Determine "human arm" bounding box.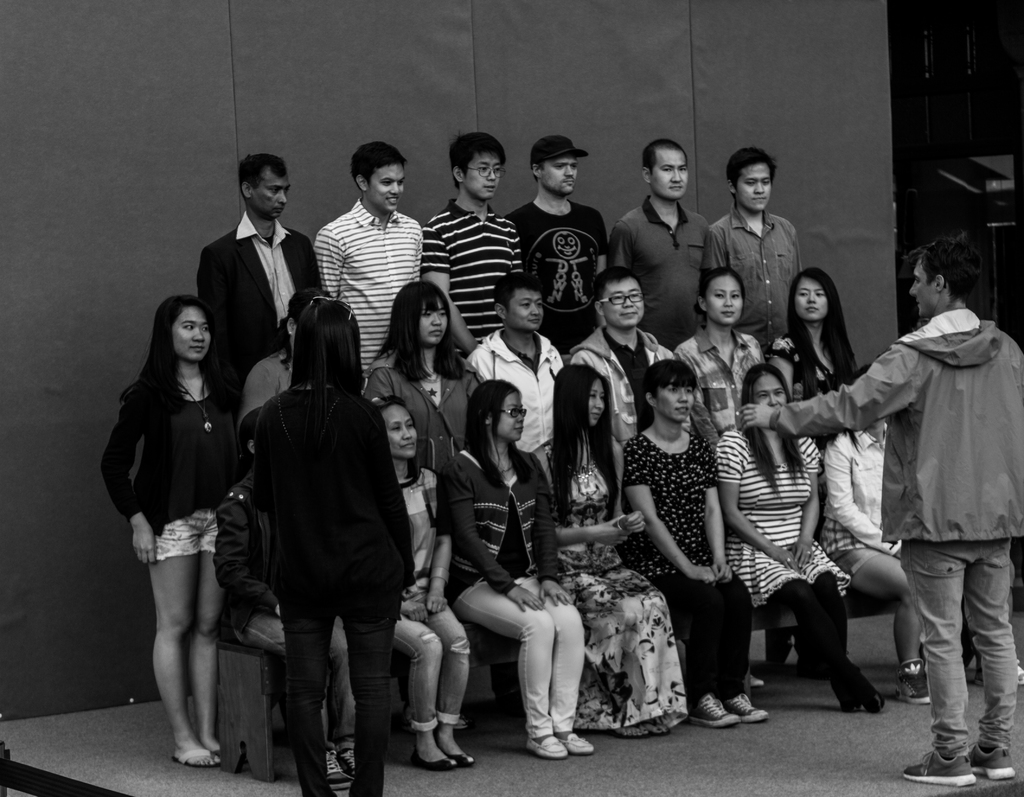
Determined: 792, 435, 826, 569.
